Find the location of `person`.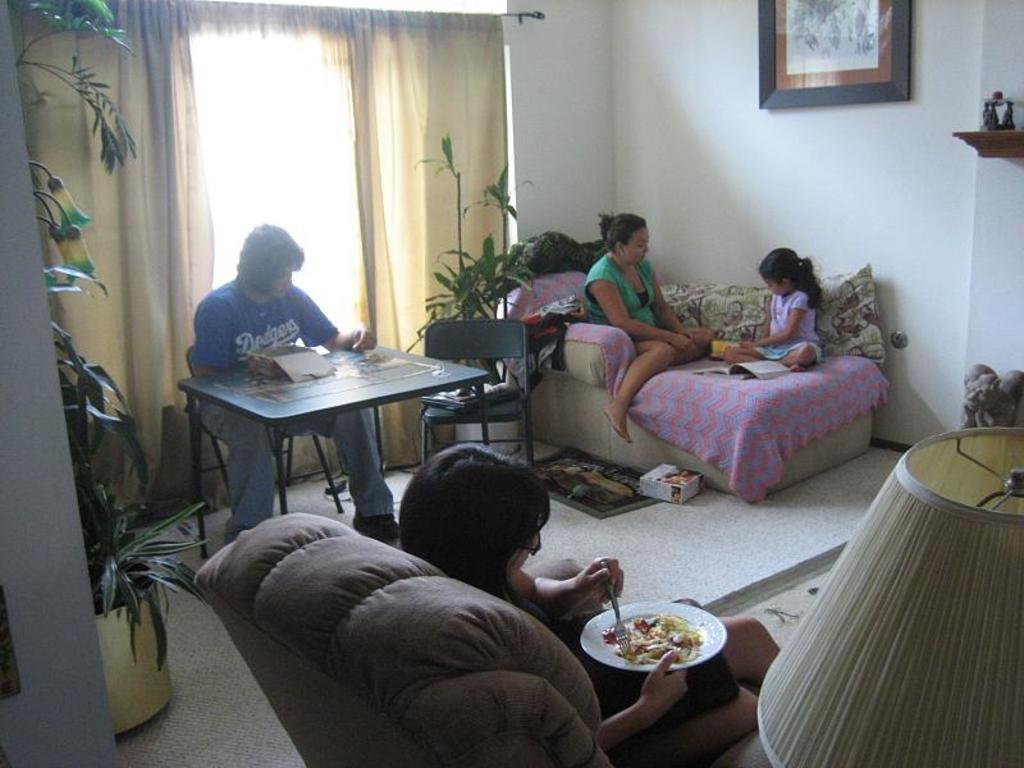
Location: pyautogui.locateOnScreen(579, 205, 705, 439).
